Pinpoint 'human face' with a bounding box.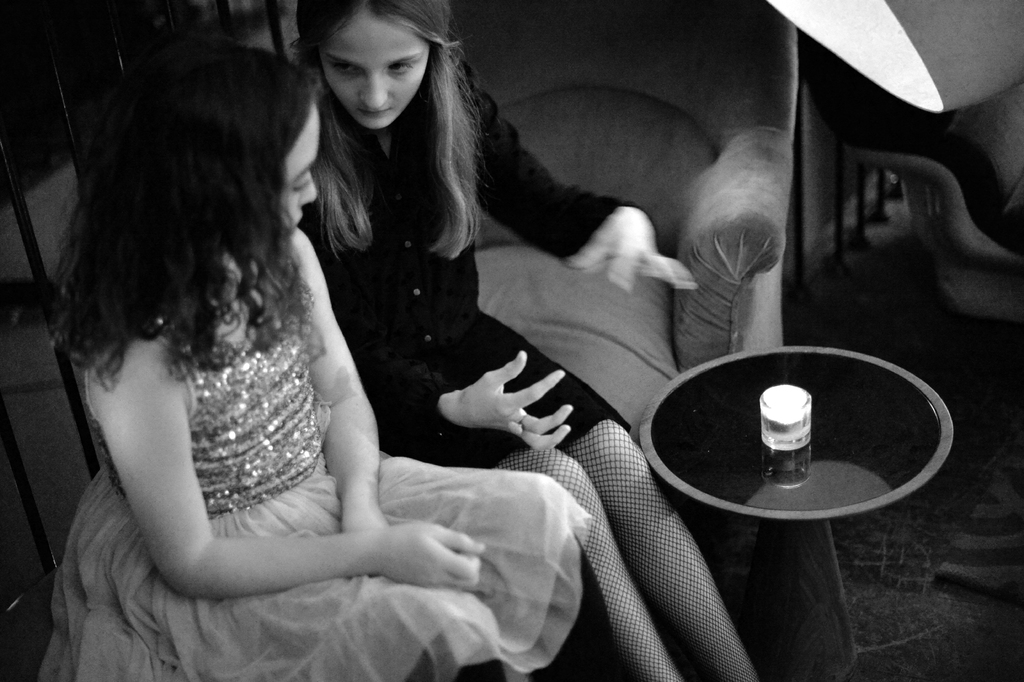
310, 22, 439, 118.
